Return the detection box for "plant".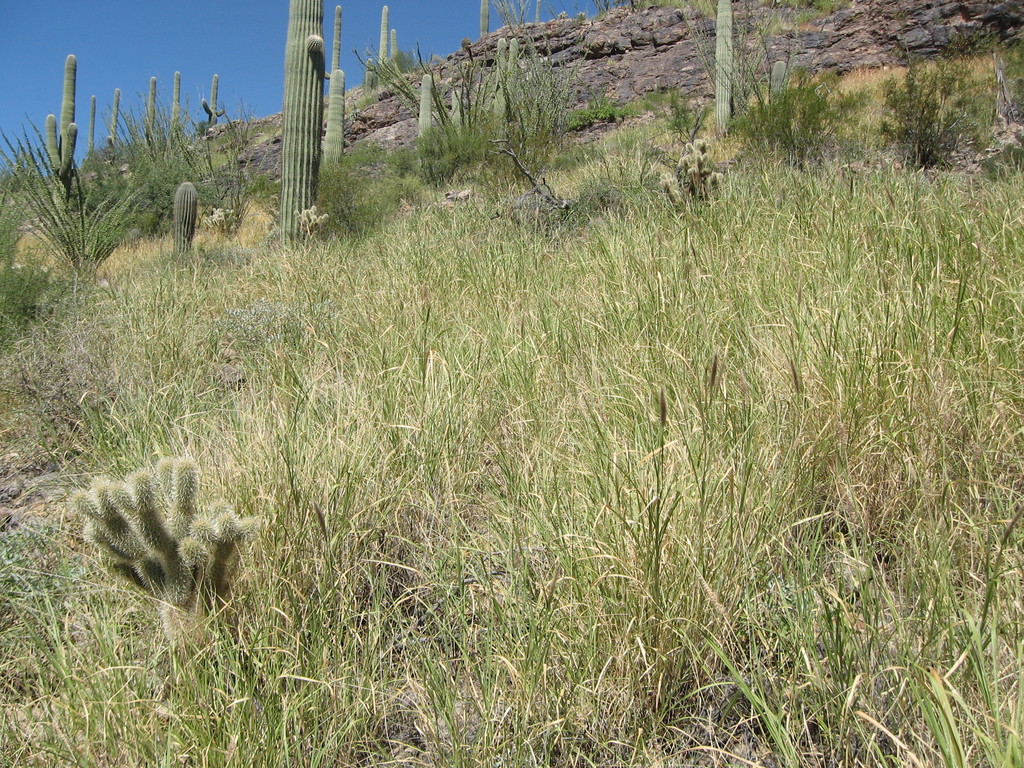
bbox=[0, 257, 67, 360].
